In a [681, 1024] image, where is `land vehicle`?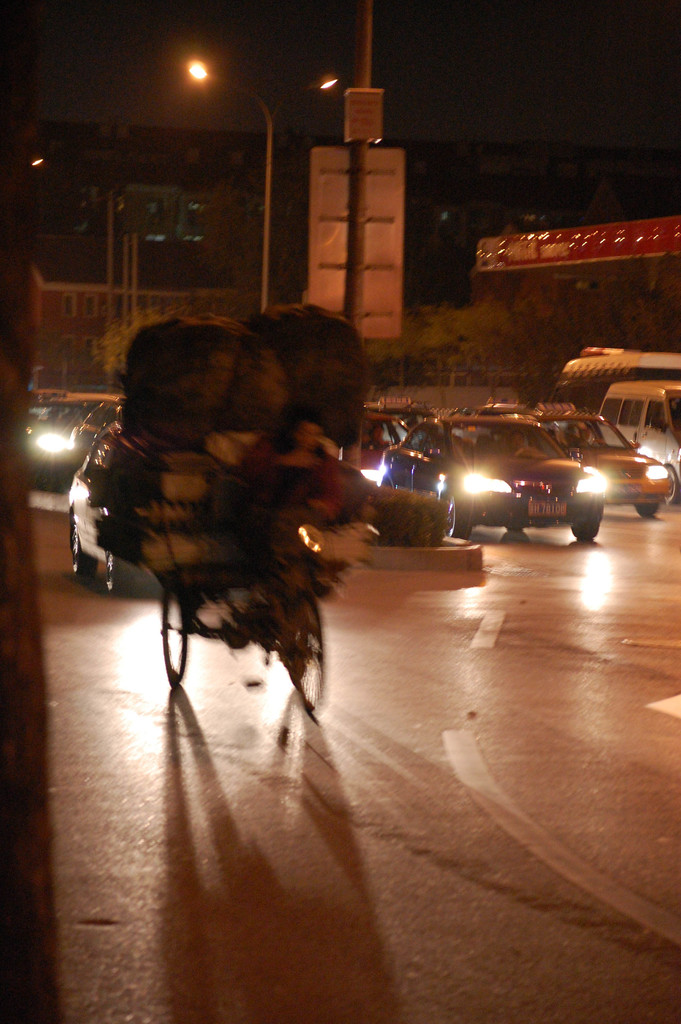
crop(554, 345, 680, 417).
